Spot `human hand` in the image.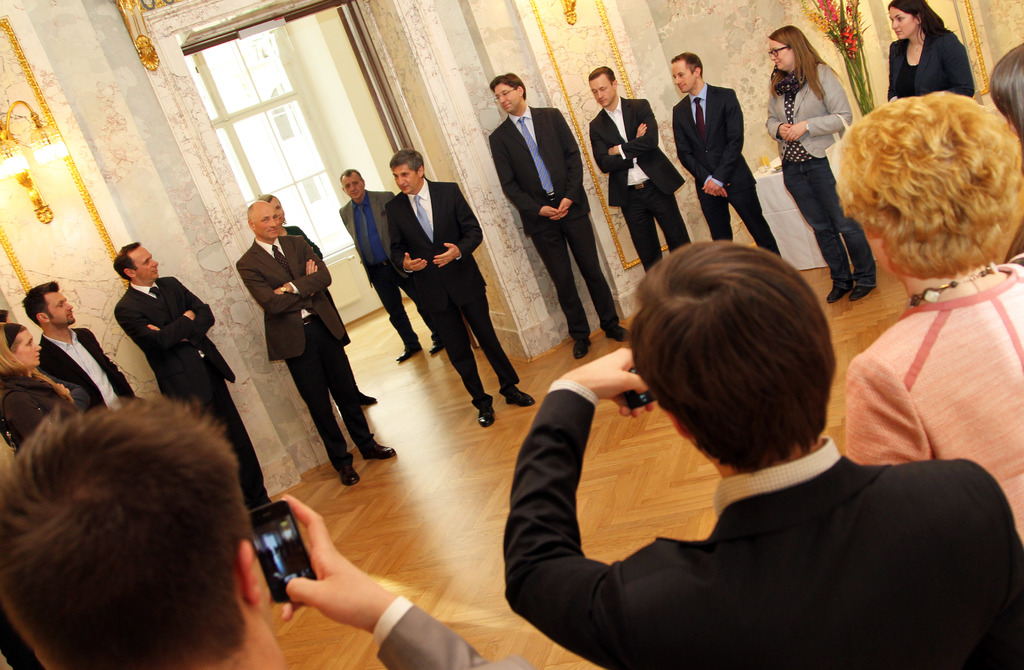
`human hand` found at locate(548, 208, 570, 223).
